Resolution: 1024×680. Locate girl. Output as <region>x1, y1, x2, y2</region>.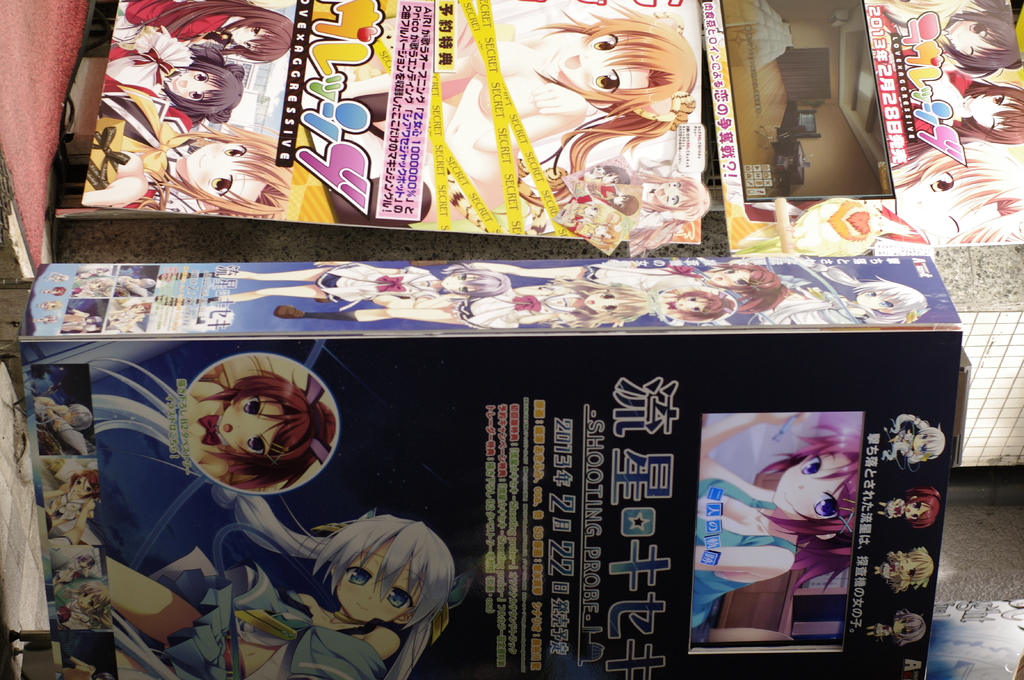
<region>442, 0, 687, 219</region>.
